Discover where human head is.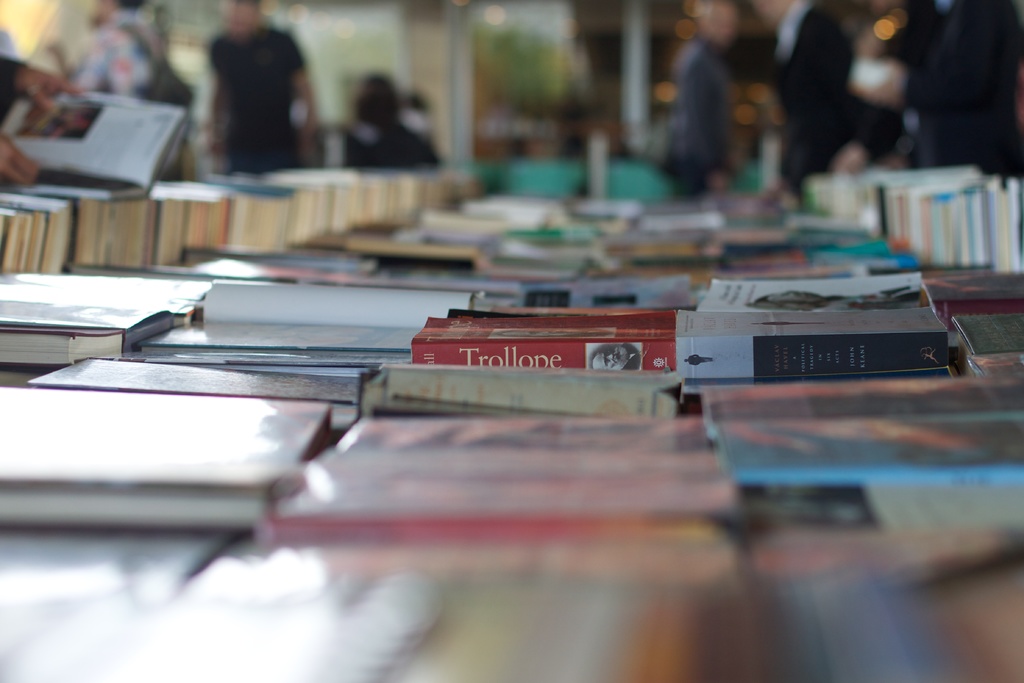
Discovered at Rect(753, 0, 795, 37).
